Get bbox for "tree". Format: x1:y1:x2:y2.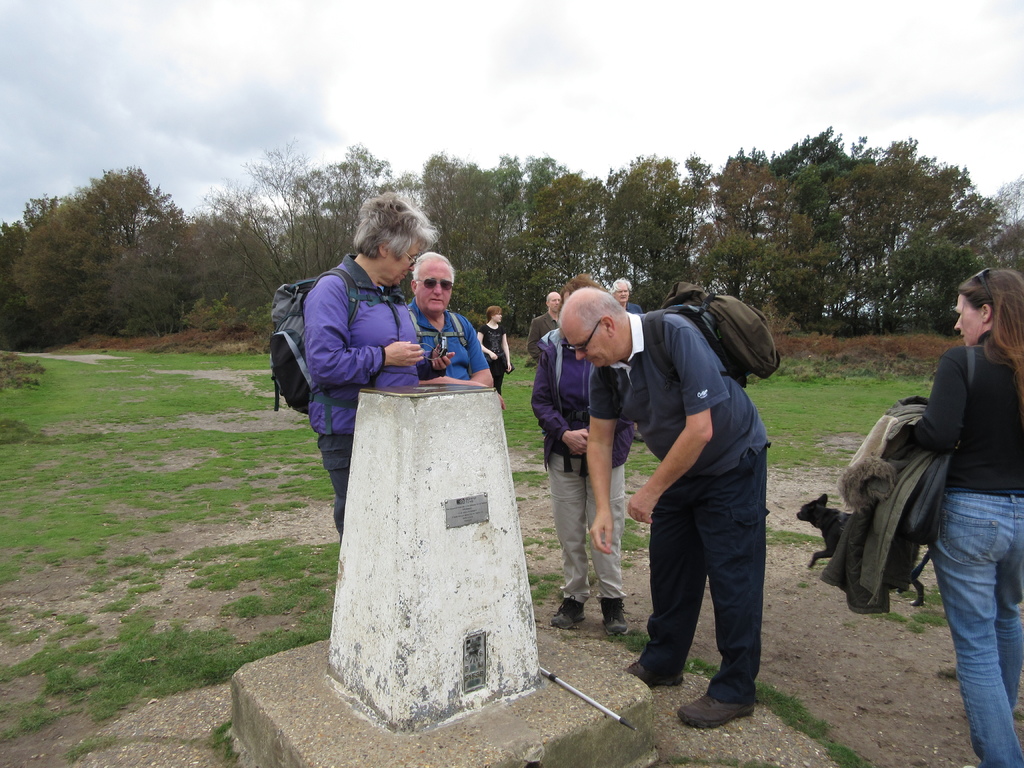
17:158:198:340.
